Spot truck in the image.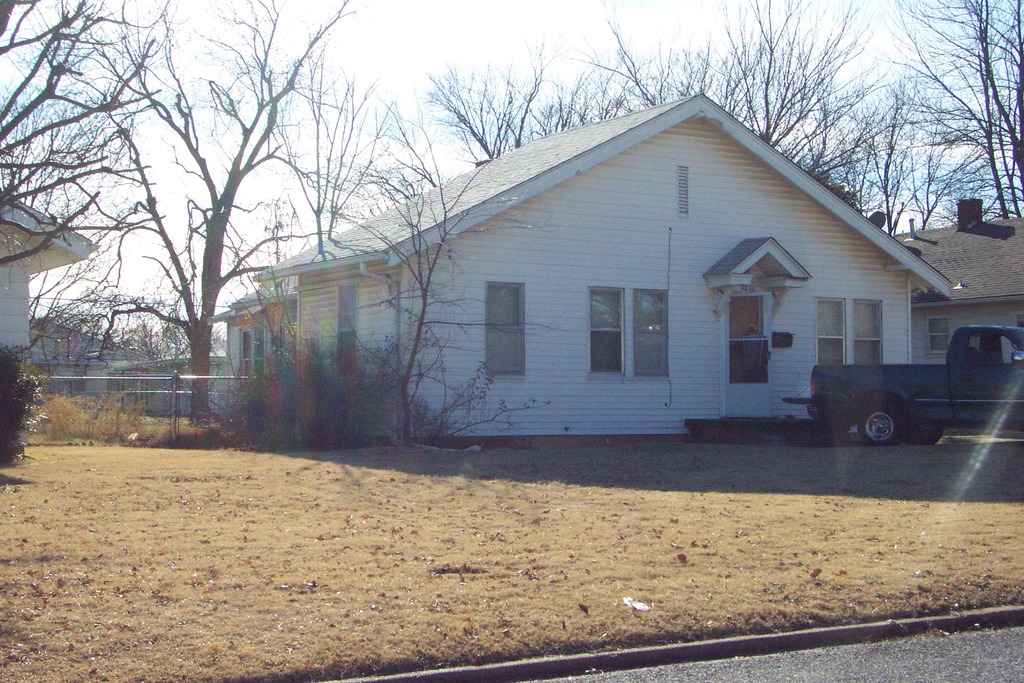
truck found at [left=790, top=331, right=1009, bottom=448].
